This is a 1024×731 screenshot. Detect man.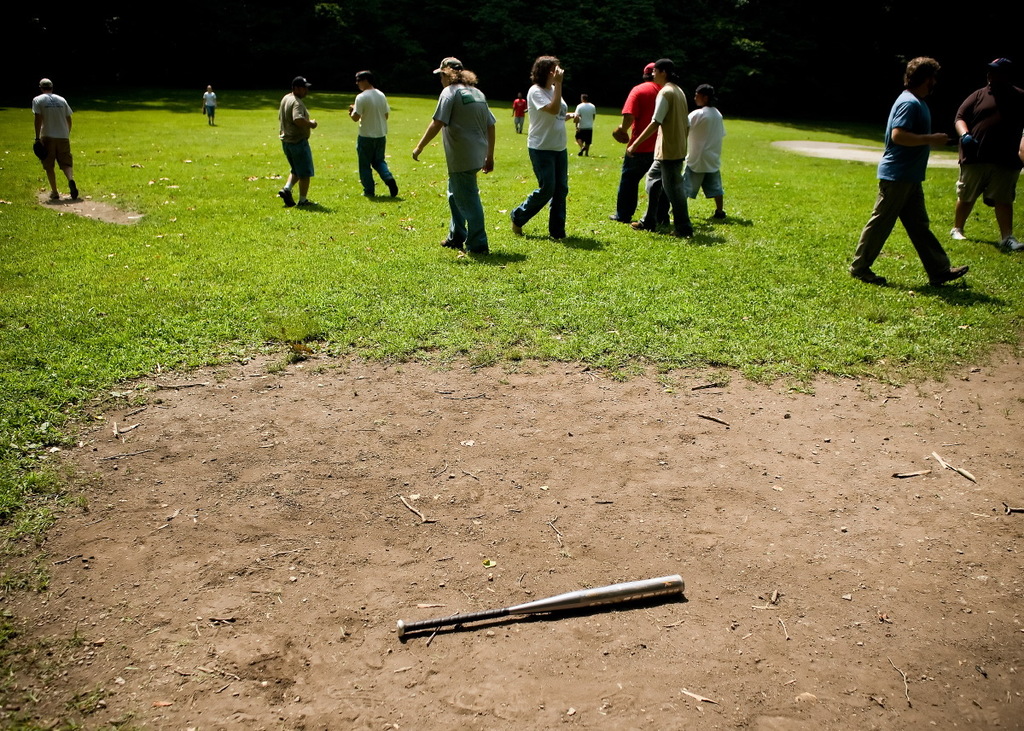
<bbox>32, 79, 82, 200</bbox>.
